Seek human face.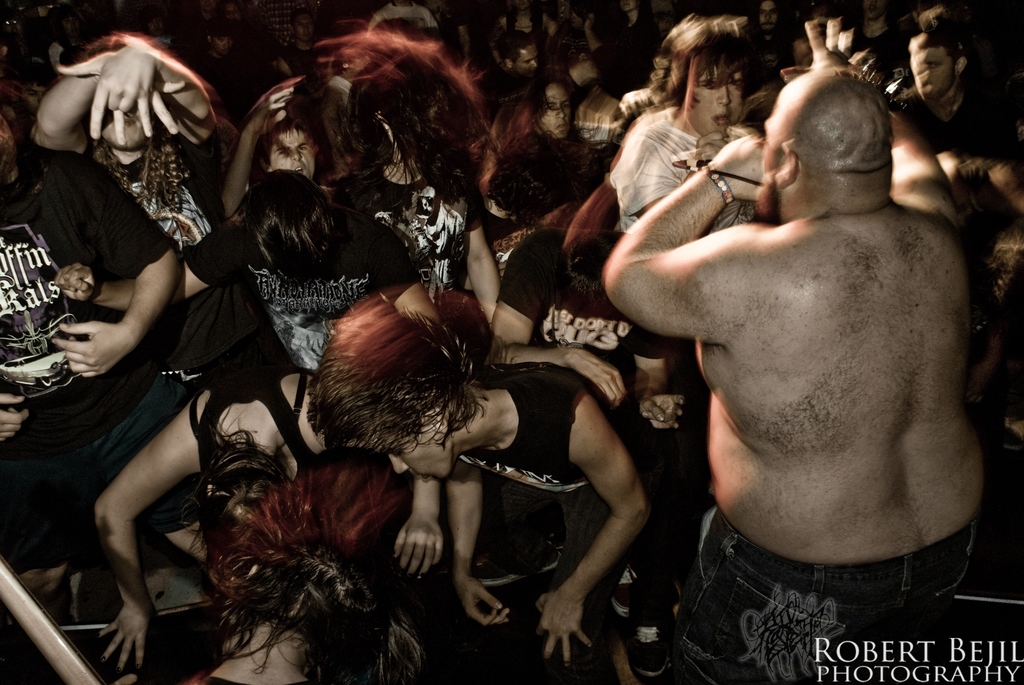
box(376, 414, 446, 489).
